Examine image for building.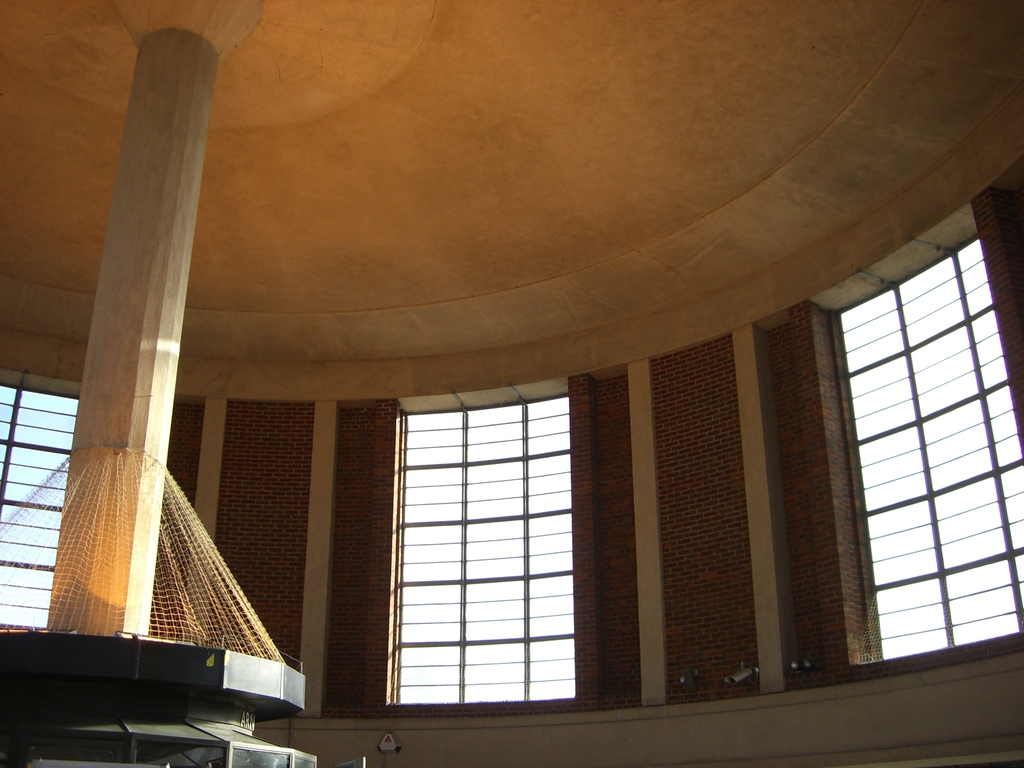
Examination result: [0,0,1023,767].
